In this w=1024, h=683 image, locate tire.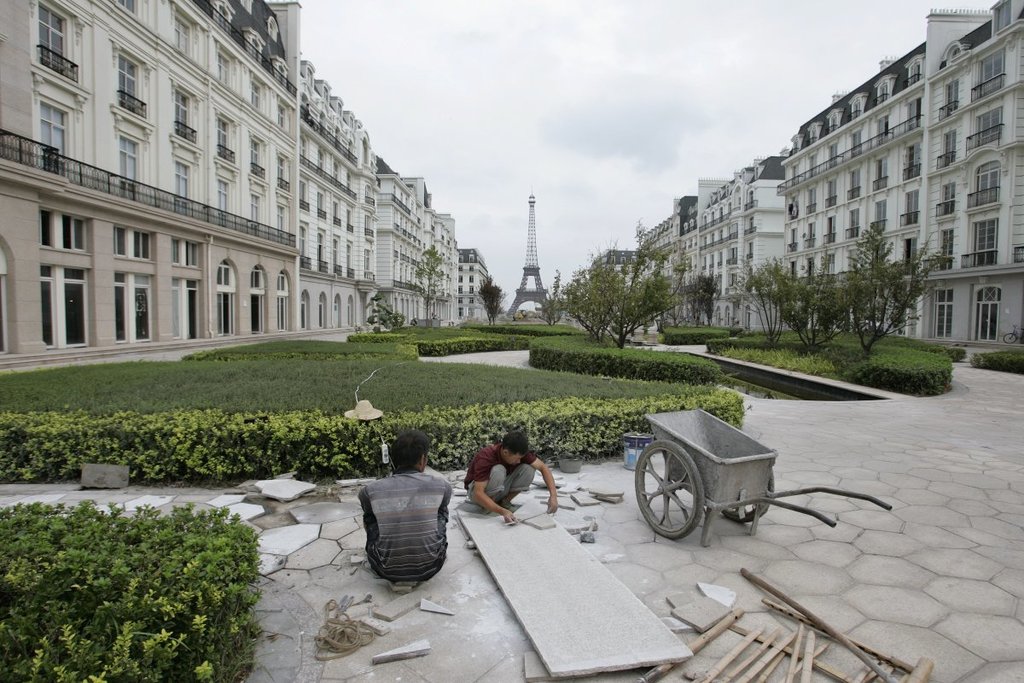
Bounding box: (x1=727, y1=469, x2=774, y2=522).
